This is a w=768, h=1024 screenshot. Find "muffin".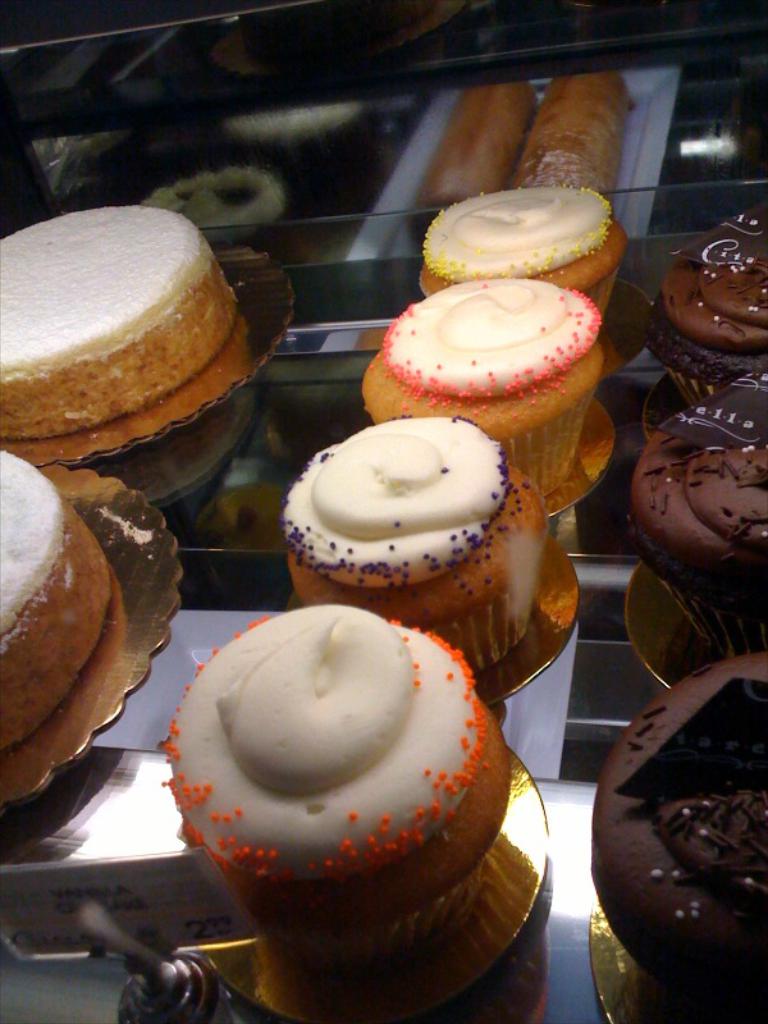
Bounding box: 417, 183, 632, 321.
